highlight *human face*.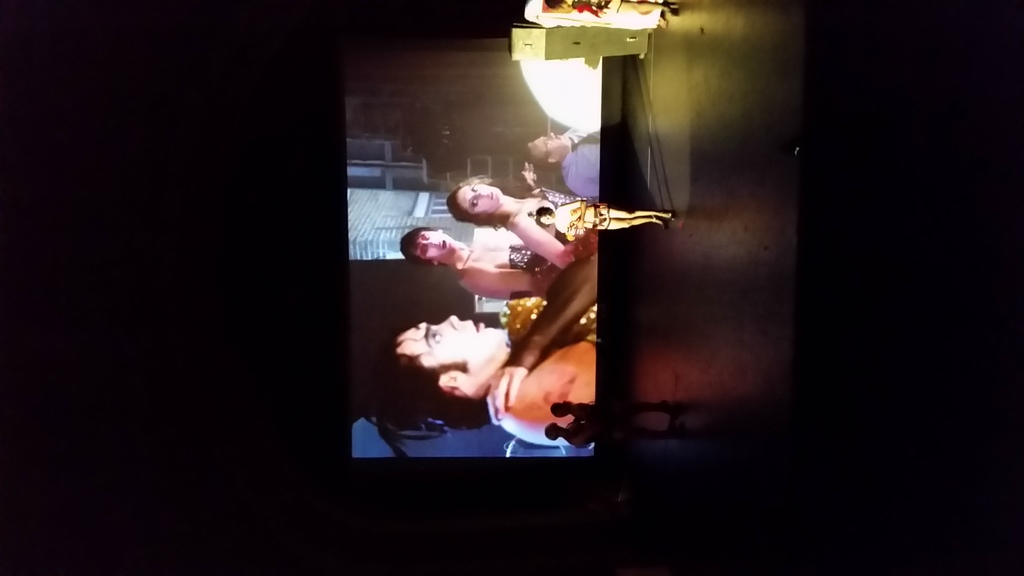
Highlighted region: bbox=[417, 232, 457, 263].
